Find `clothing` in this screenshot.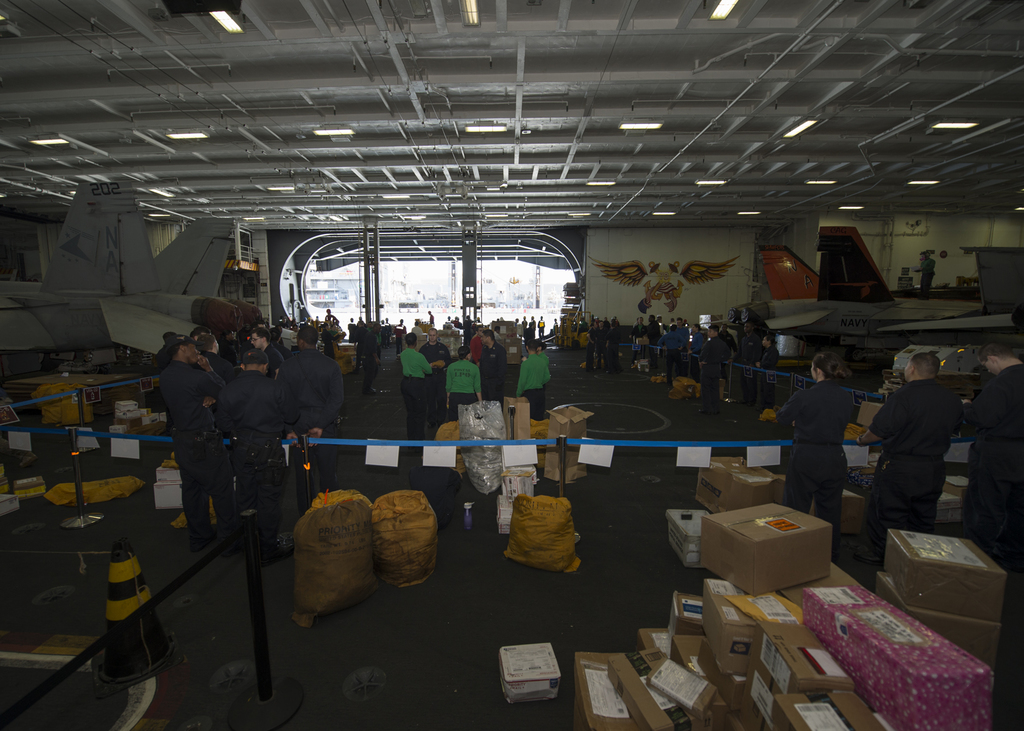
The bounding box for `clothing` is 658:330:685:385.
